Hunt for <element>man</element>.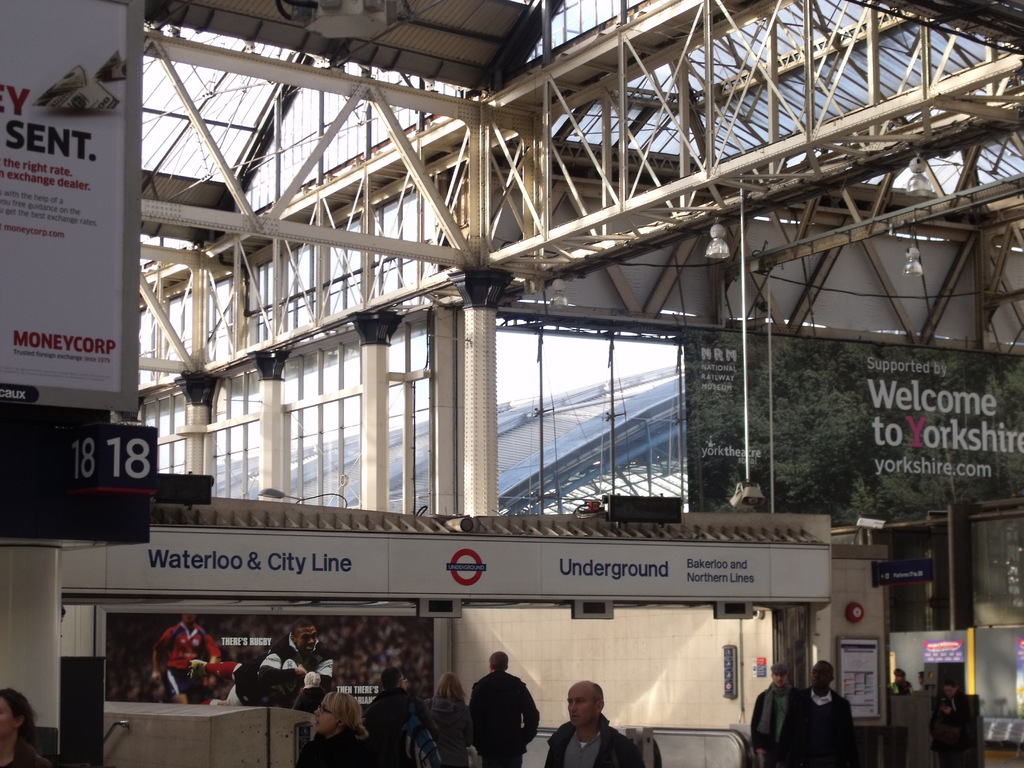
Hunted down at pyautogui.locateOnScreen(779, 659, 854, 767).
